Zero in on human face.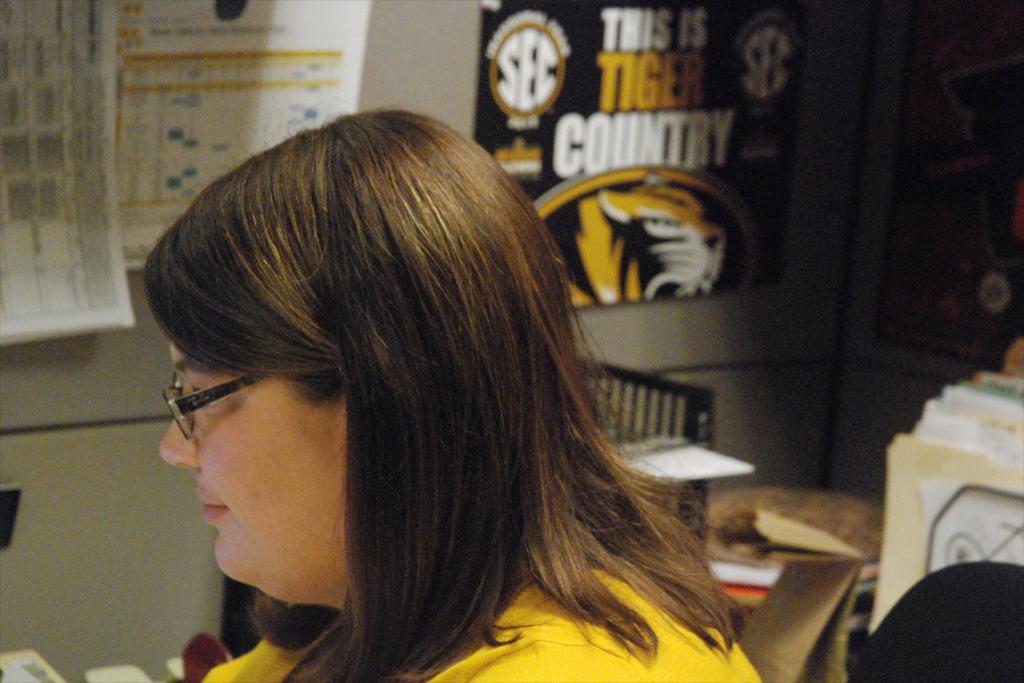
Zeroed in: box=[155, 334, 346, 615].
